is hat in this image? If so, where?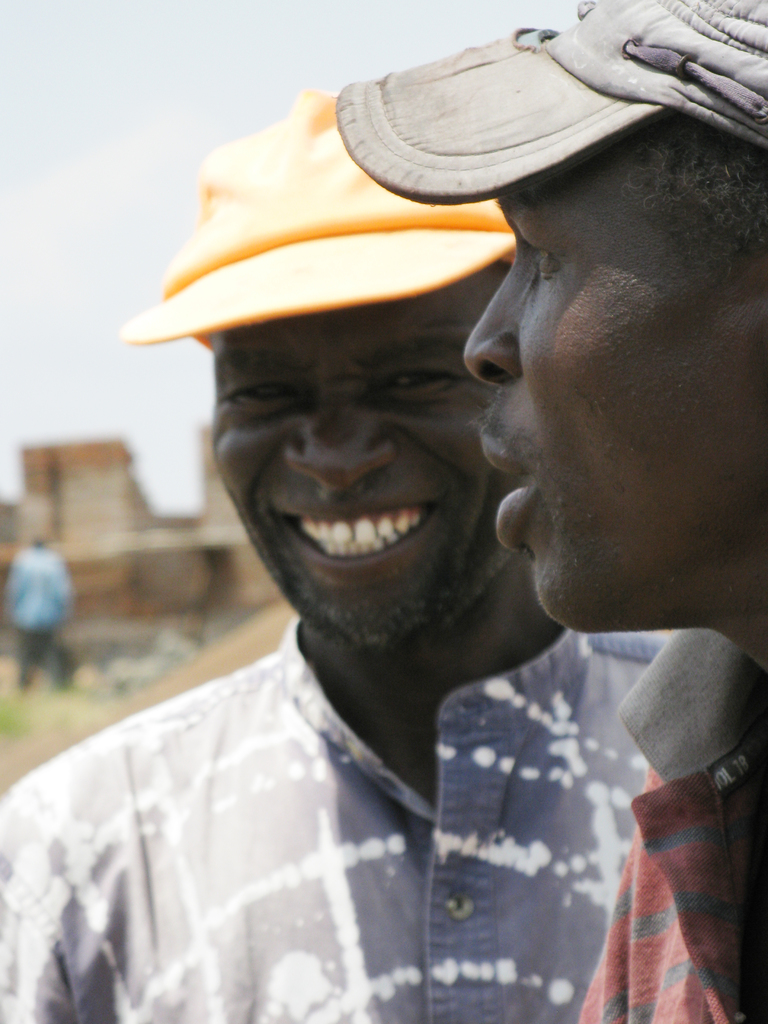
Yes, at {"left": 116, "top": 83, "right": 517, "bottom": 348}.
